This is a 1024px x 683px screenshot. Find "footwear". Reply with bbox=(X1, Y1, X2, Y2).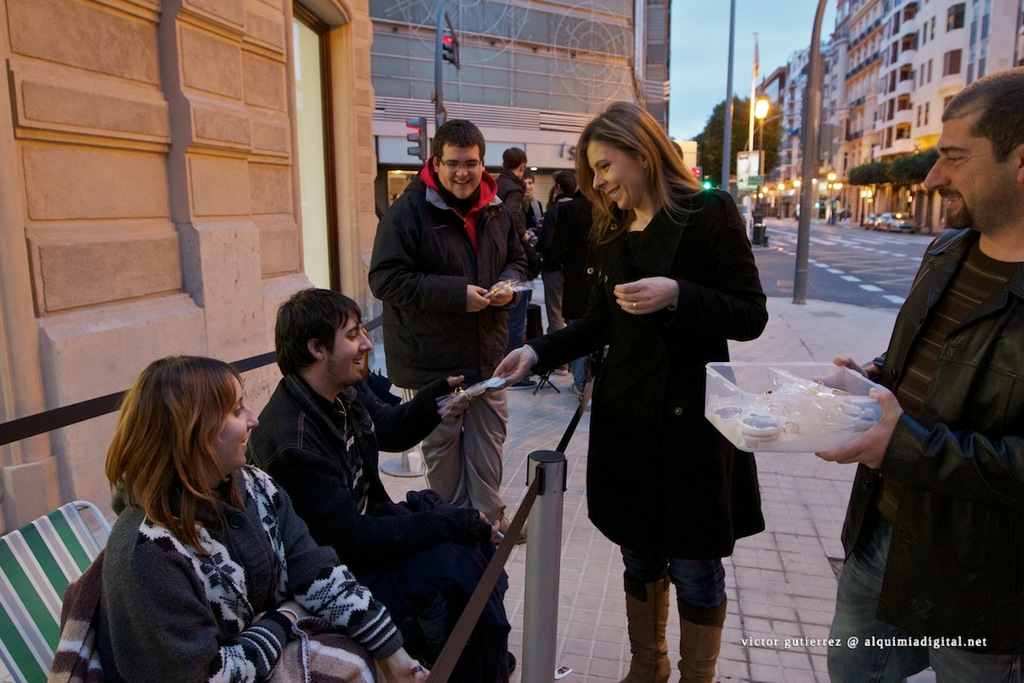
bbox=(492, 513, 532, 545).
